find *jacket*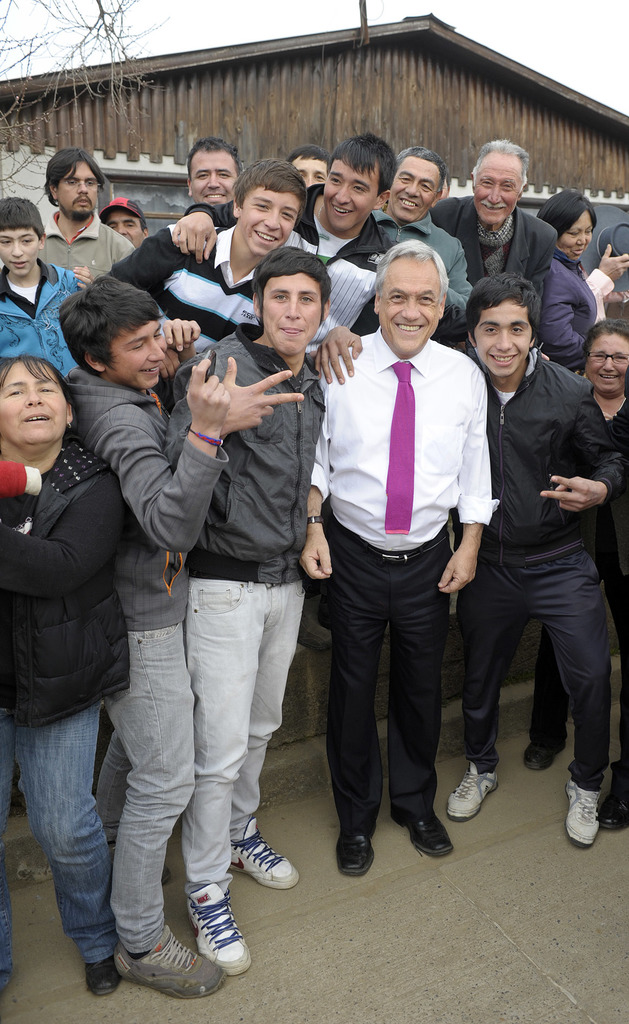
[65, 369, 225, 636]
